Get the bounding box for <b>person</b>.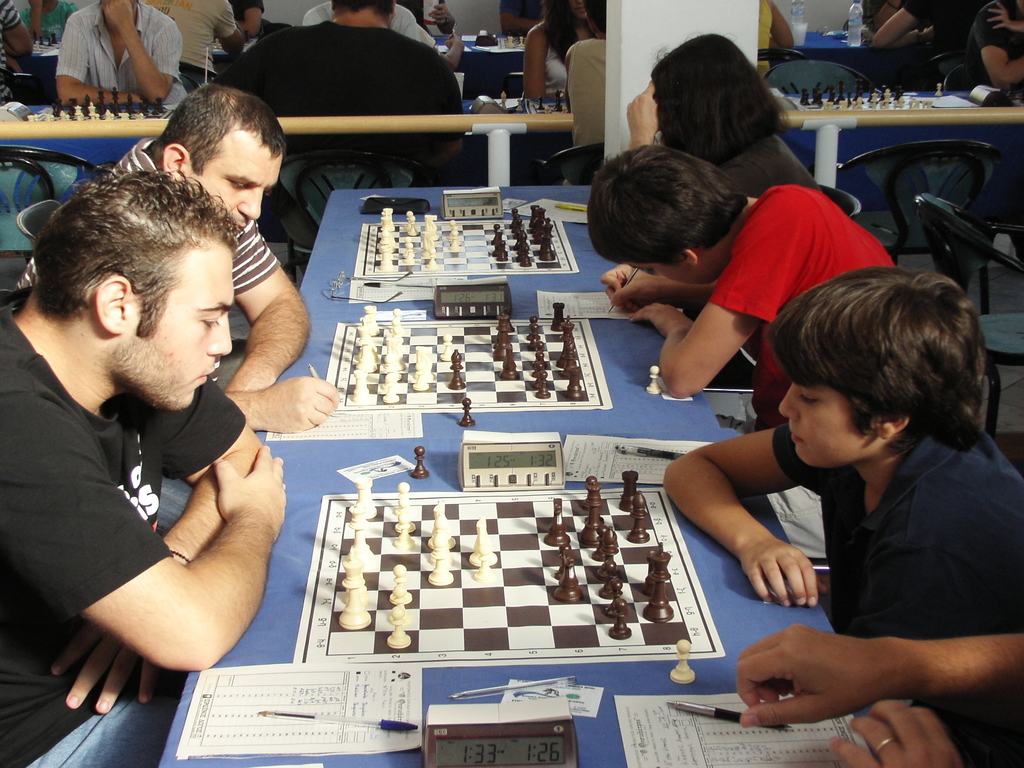
left=572, top=0, right=609, bottom=147.
